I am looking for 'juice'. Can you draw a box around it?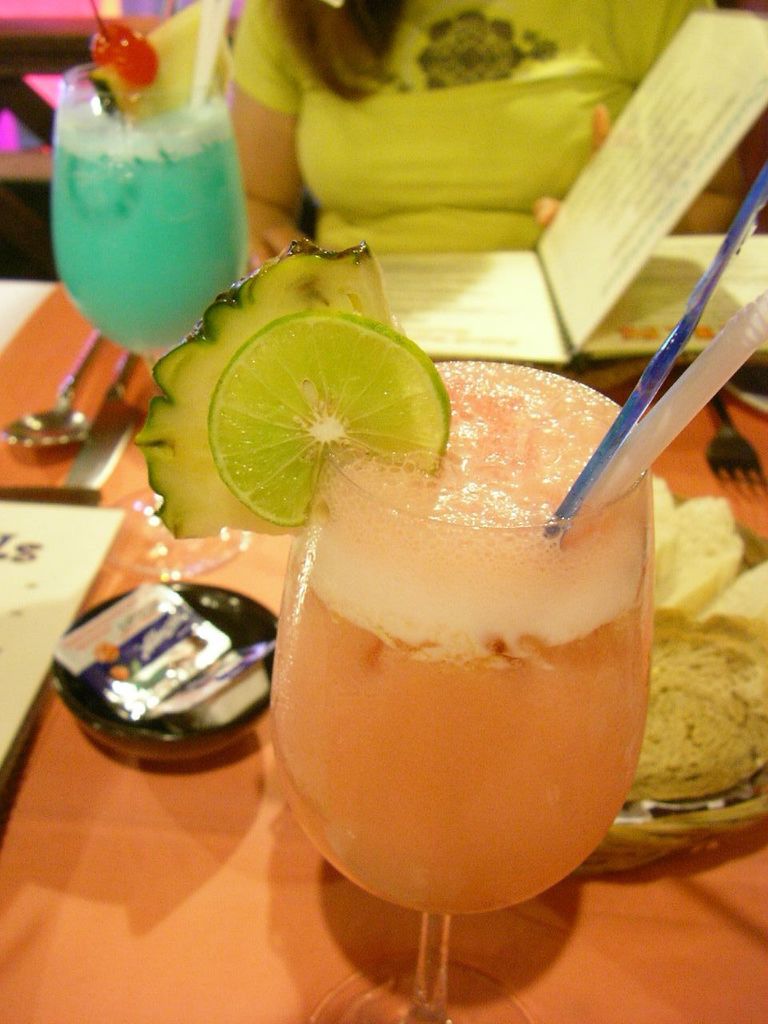
Sure, the bounding box is bbox=[286, 390, 646, 950].
